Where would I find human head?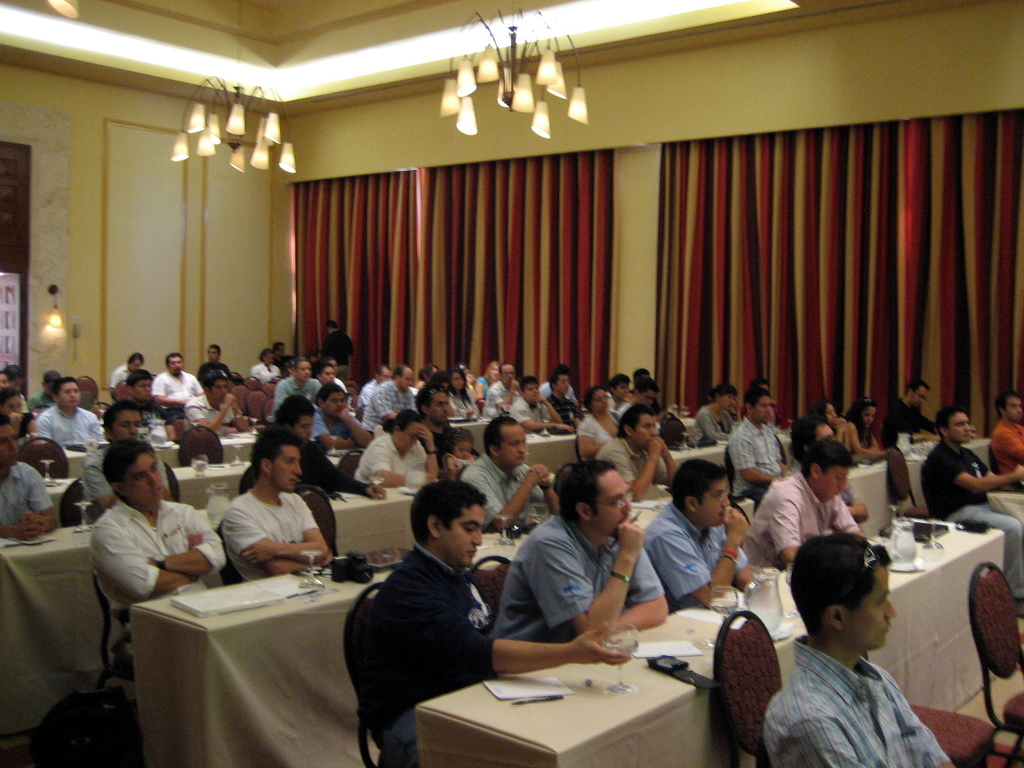
At region(619, 404, 659, 453).
